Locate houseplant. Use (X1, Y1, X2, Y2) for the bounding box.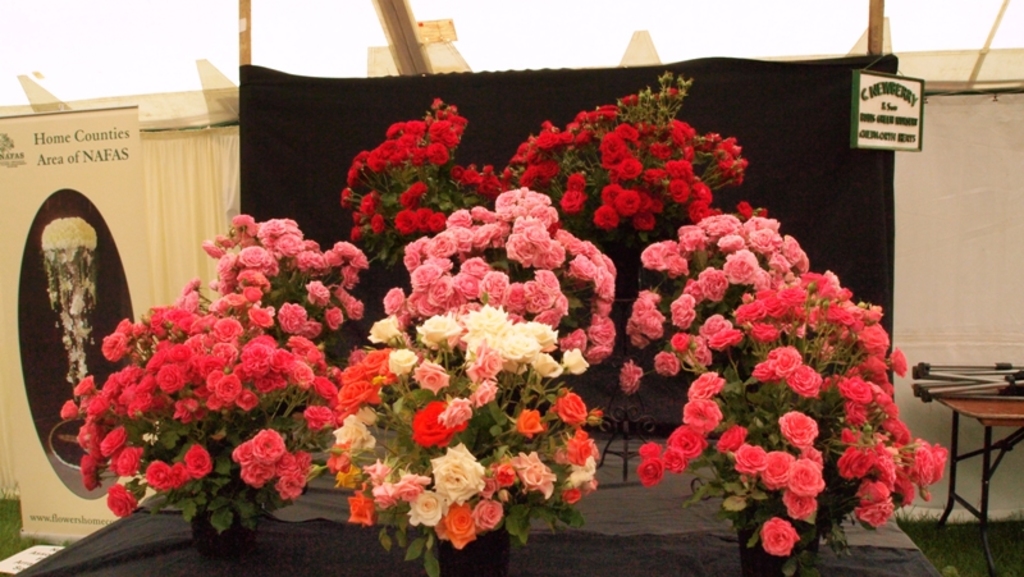
(134, 212, 380, 502).
